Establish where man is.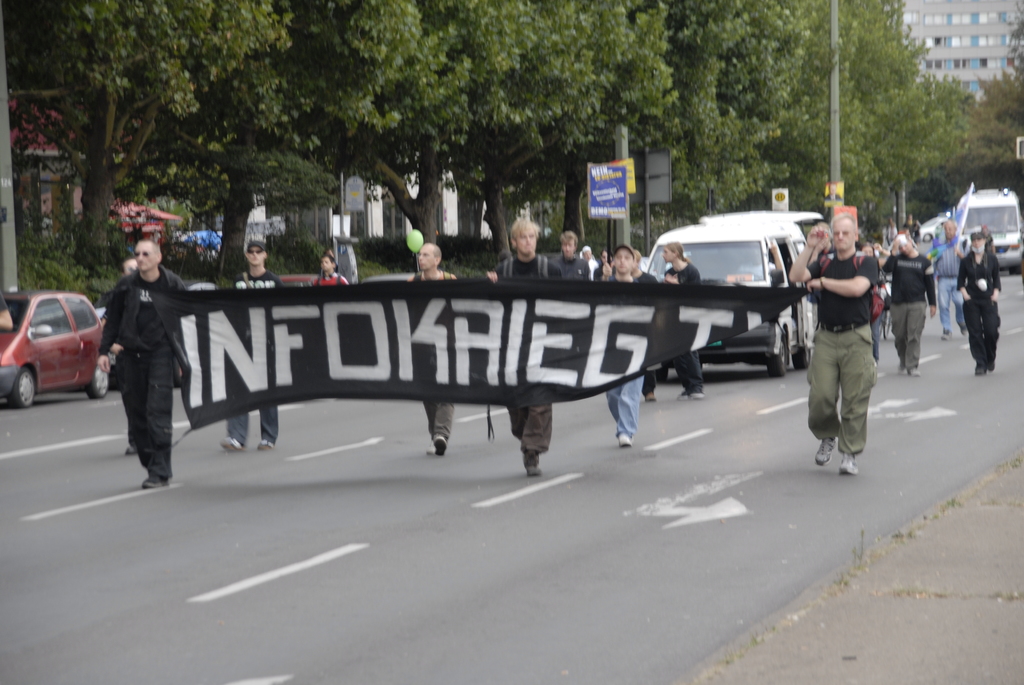
Established at <region>220, 235, 287, 447</region>.
